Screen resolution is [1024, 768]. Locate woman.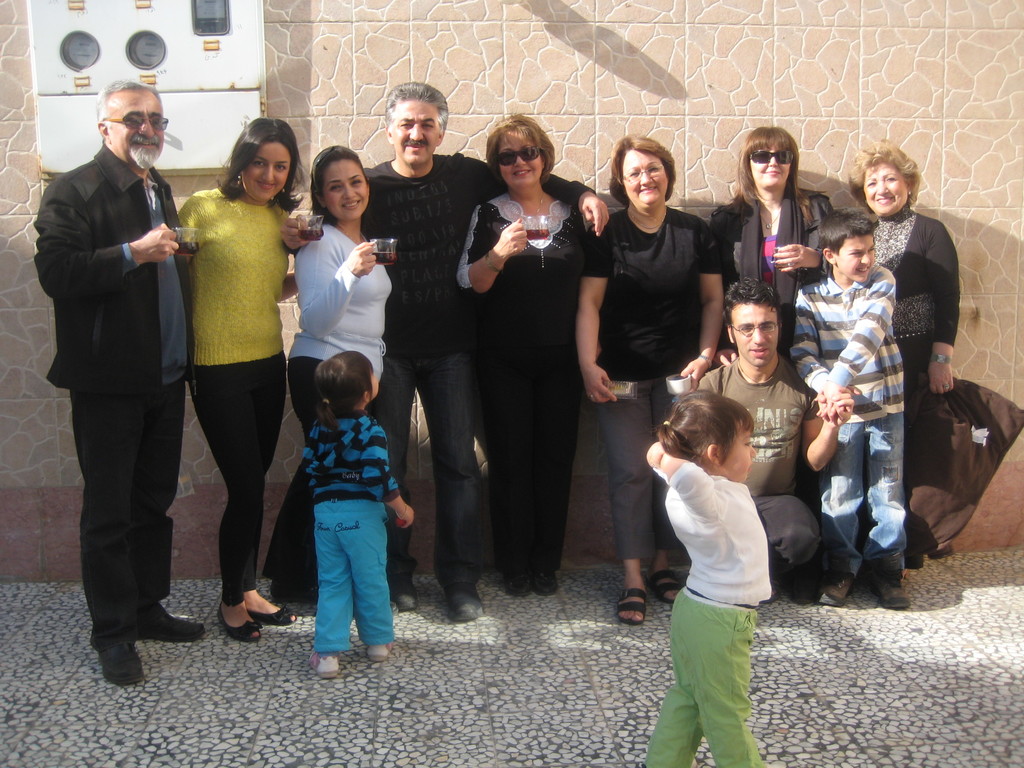
left=709, top=126, right=836, bottom=369.
